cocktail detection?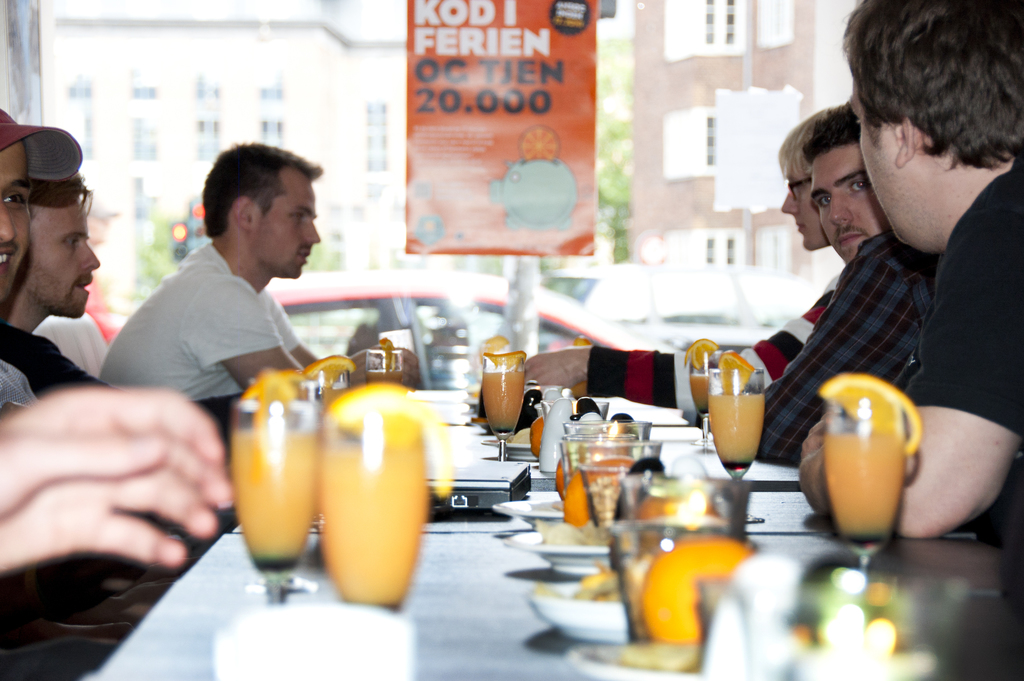
Rect(708, 346, 767, 534)
